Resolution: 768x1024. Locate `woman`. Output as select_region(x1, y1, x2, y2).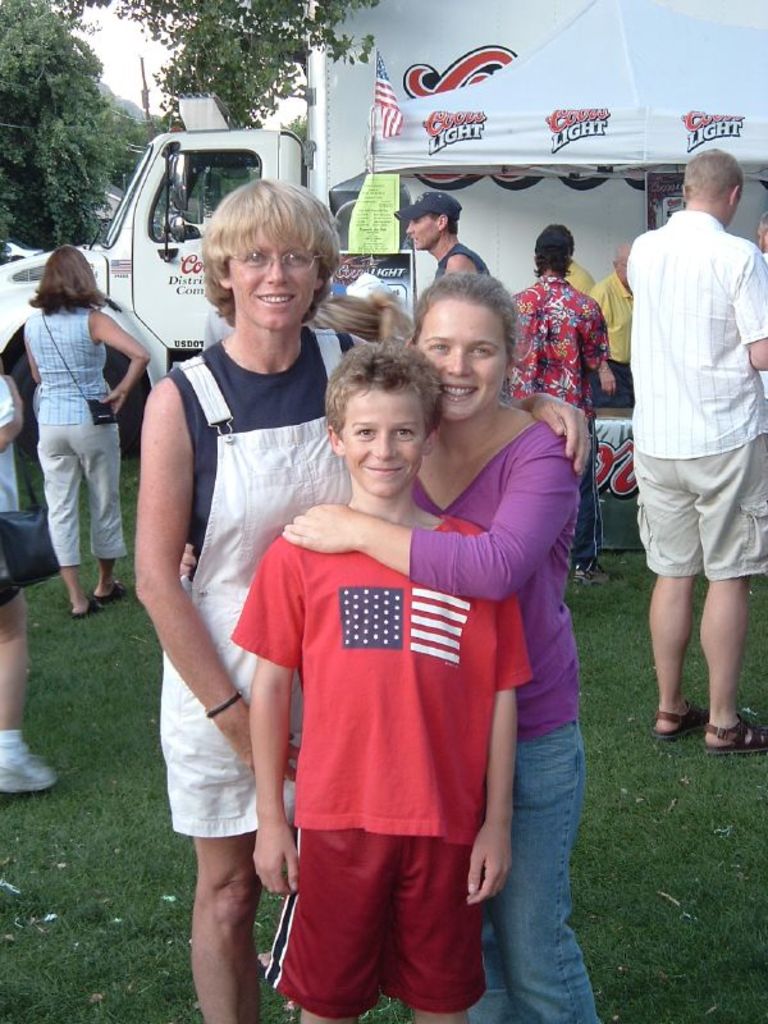
select_region(132, 170, 584, 1023).
